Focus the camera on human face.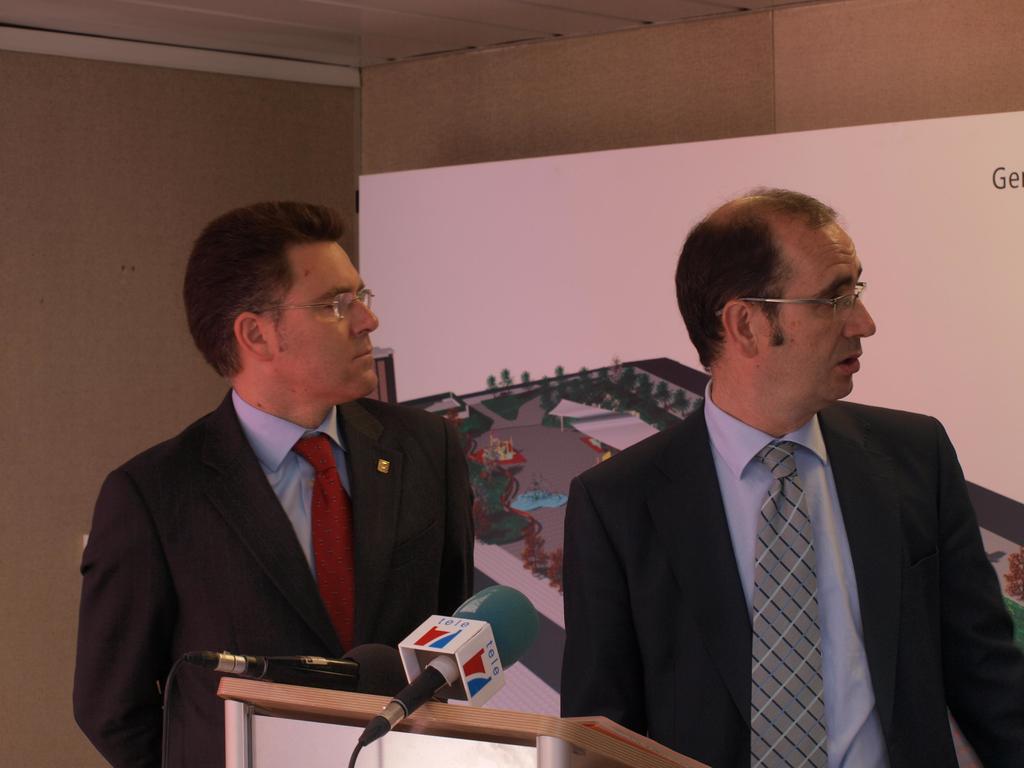
Focus region: bbox=[765, 223, 876, 401].
